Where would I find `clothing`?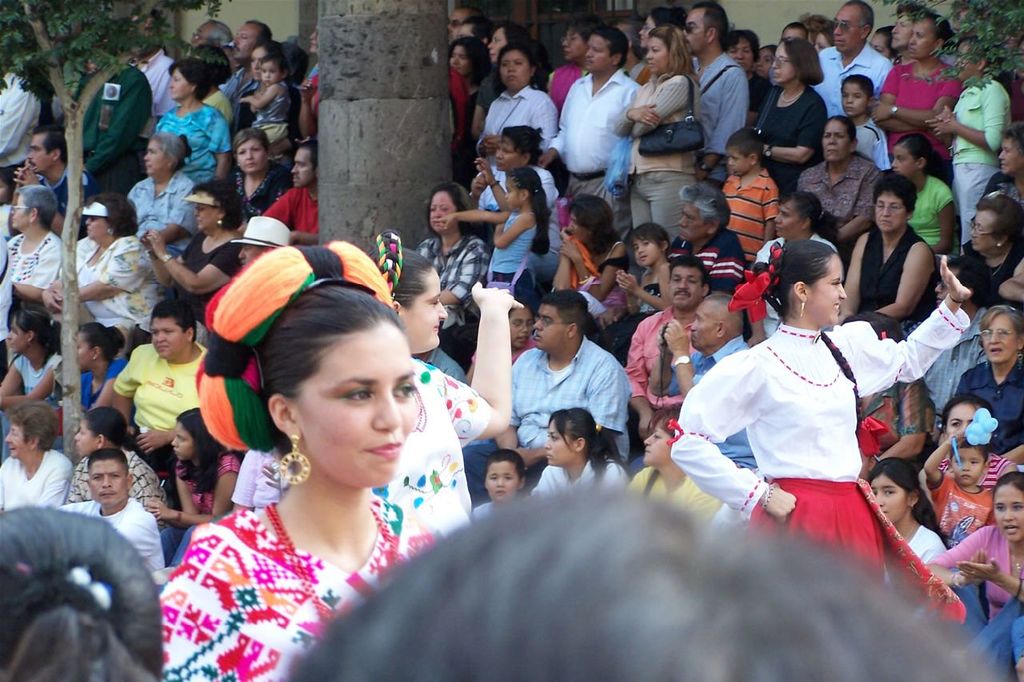
At left=478, top=164, right=549, bottom=213.
